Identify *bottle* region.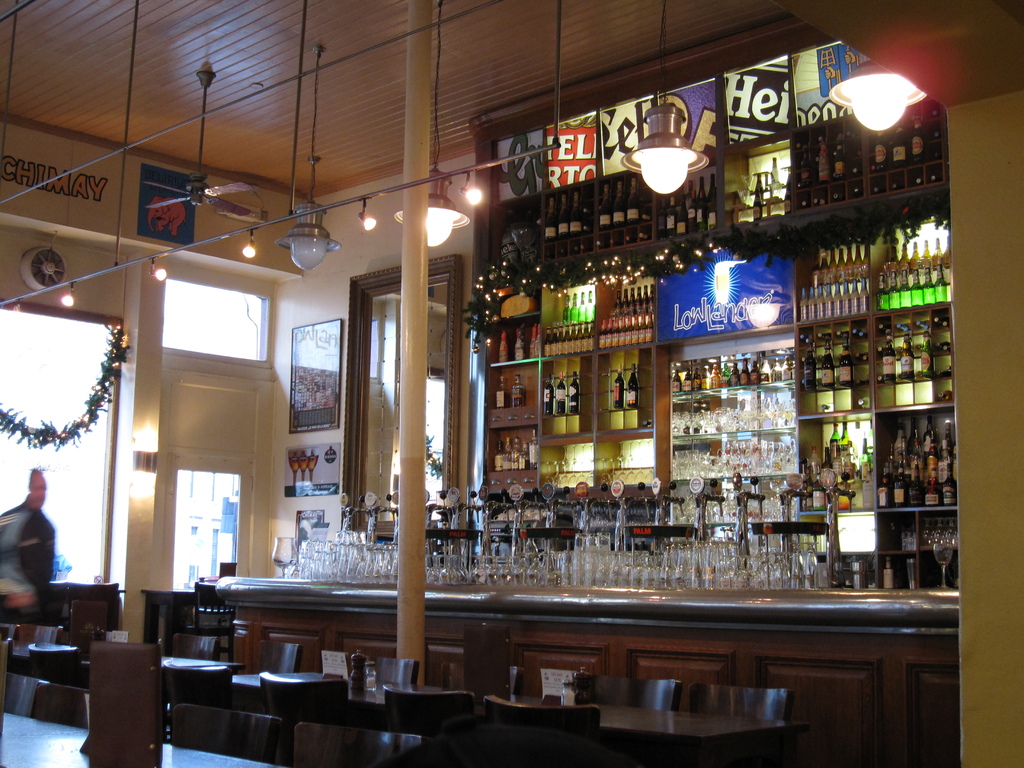
Region: detection(580, 323, 589, 352).
